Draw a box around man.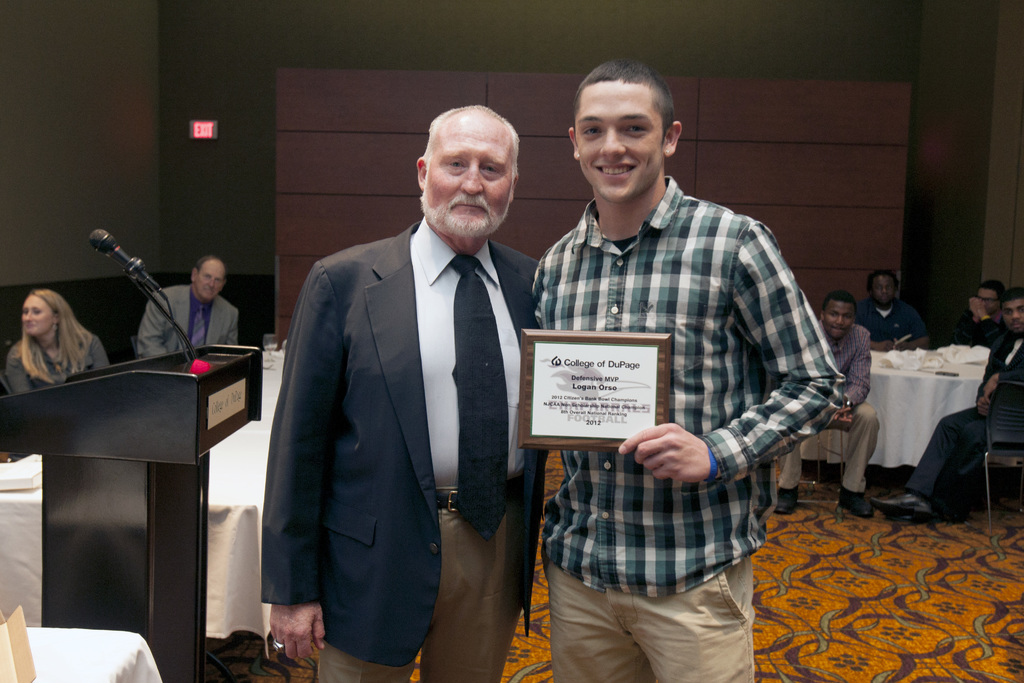
x1=136, y1=259, x2=245, y2=350.
